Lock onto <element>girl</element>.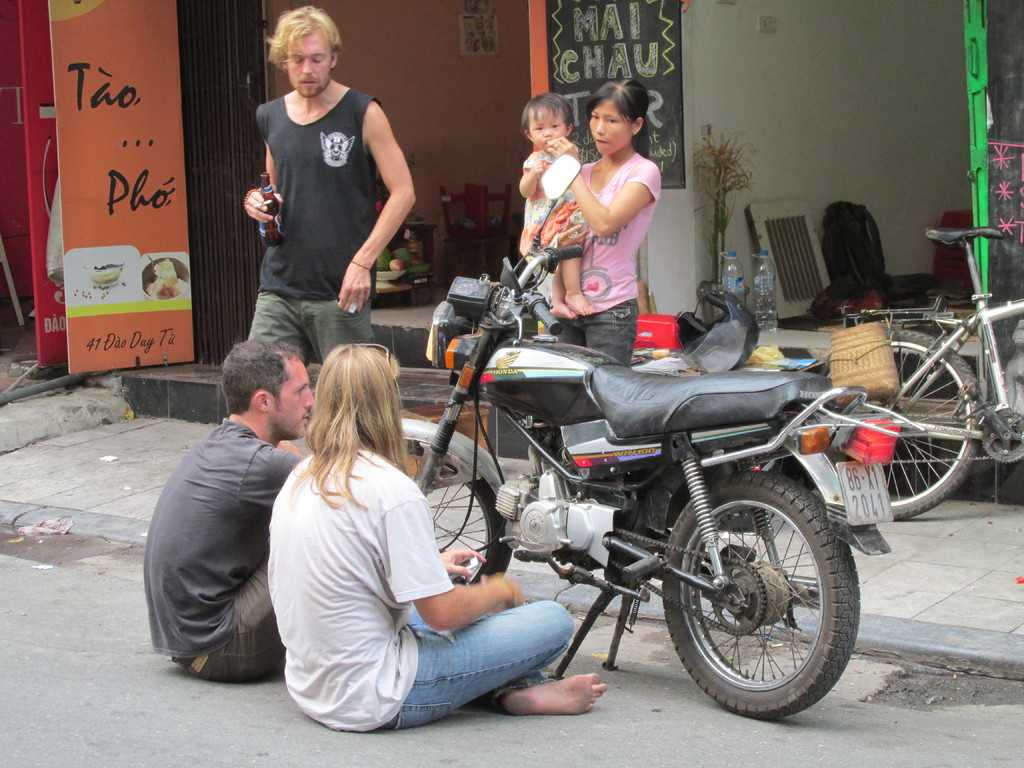
Locked: box(557, 90, 664, 364).
